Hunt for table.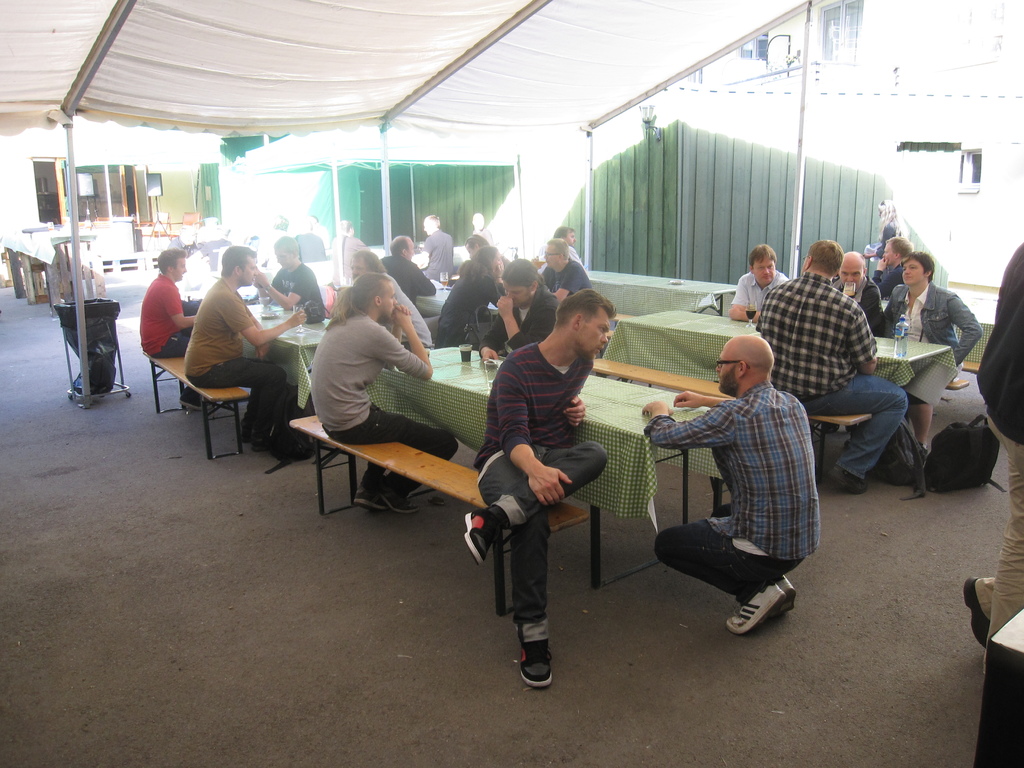
Hunted down at <box>237,294,341,423</box>.
